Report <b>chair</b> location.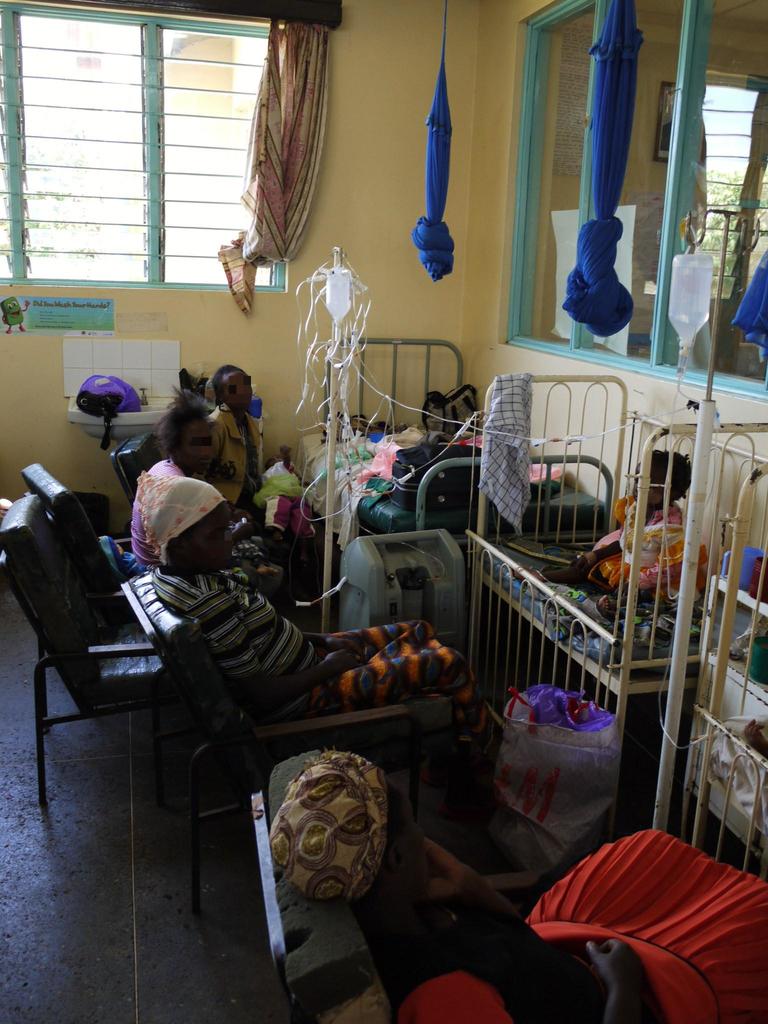
Report: bbox(21, 461, 285, 620).
